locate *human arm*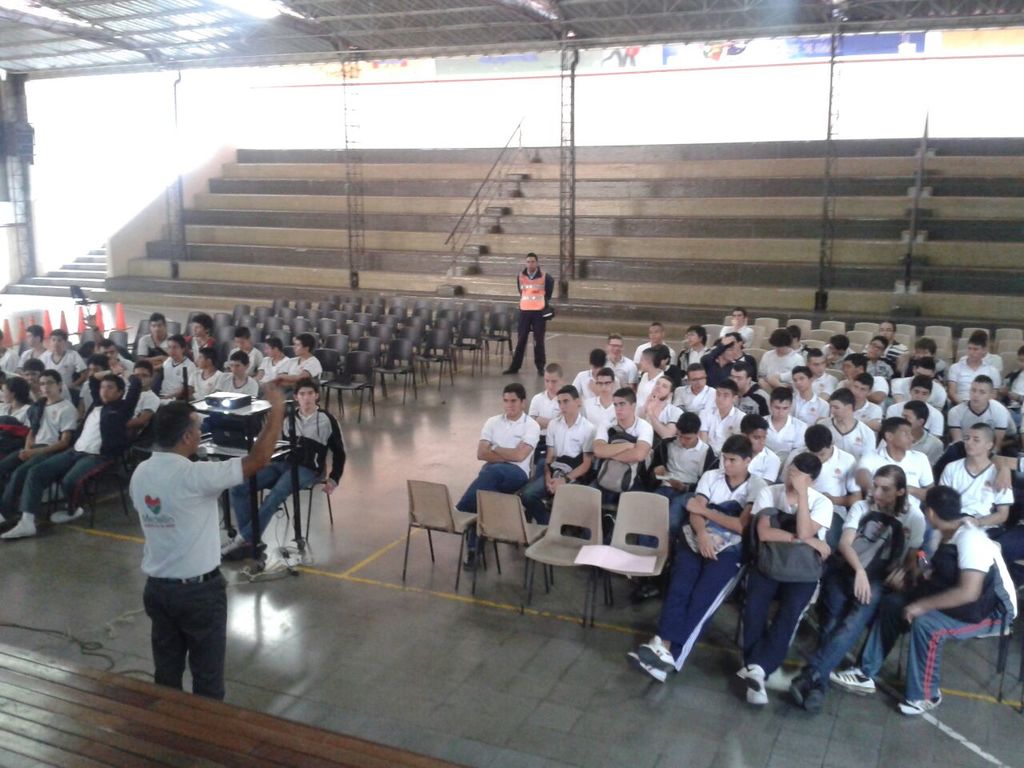
<bbox>944, 358, 961, 400</bbox>
